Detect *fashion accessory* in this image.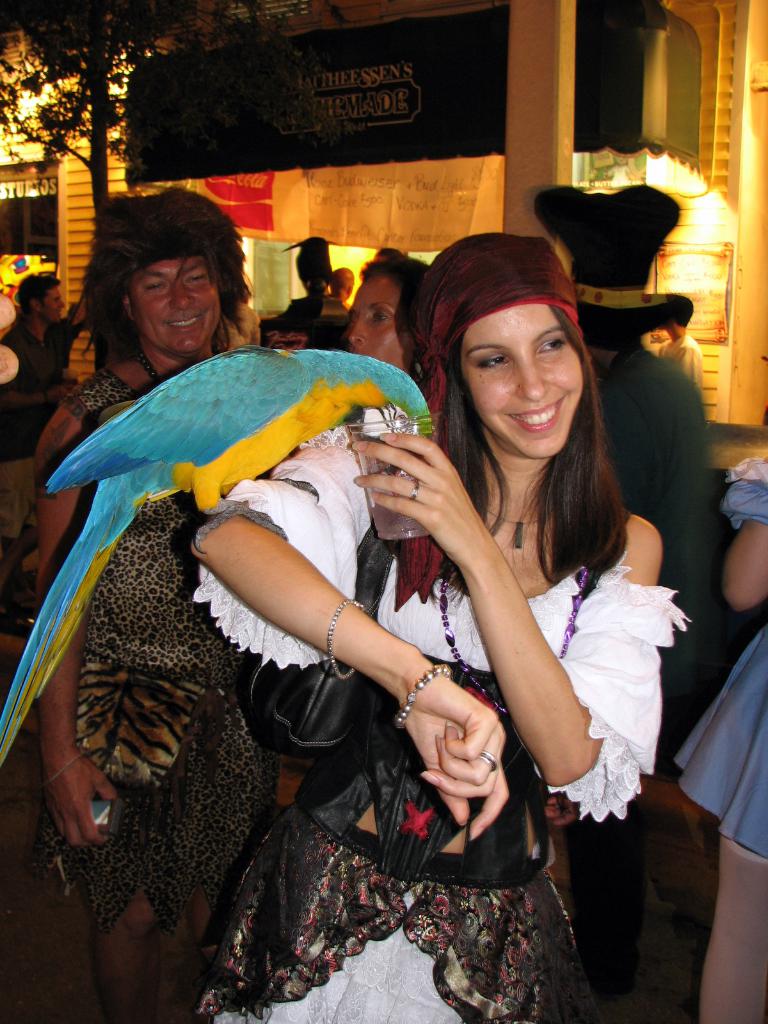
Detection: <region>325, 595, 364, 671</region>.
